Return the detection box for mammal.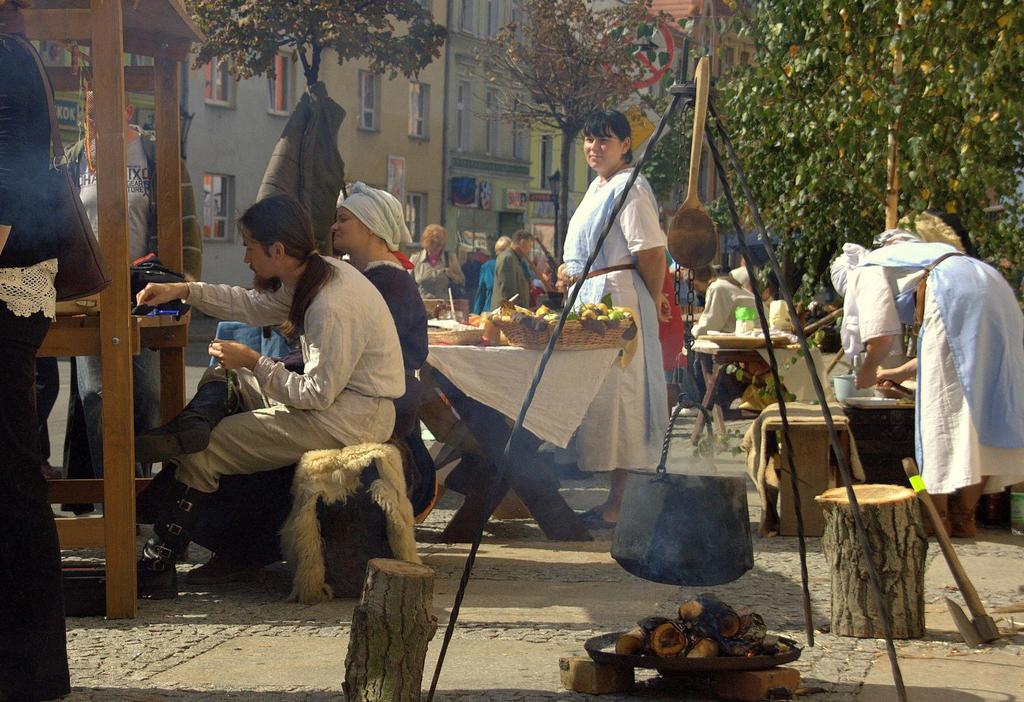
(555, 257, 584, 305).
